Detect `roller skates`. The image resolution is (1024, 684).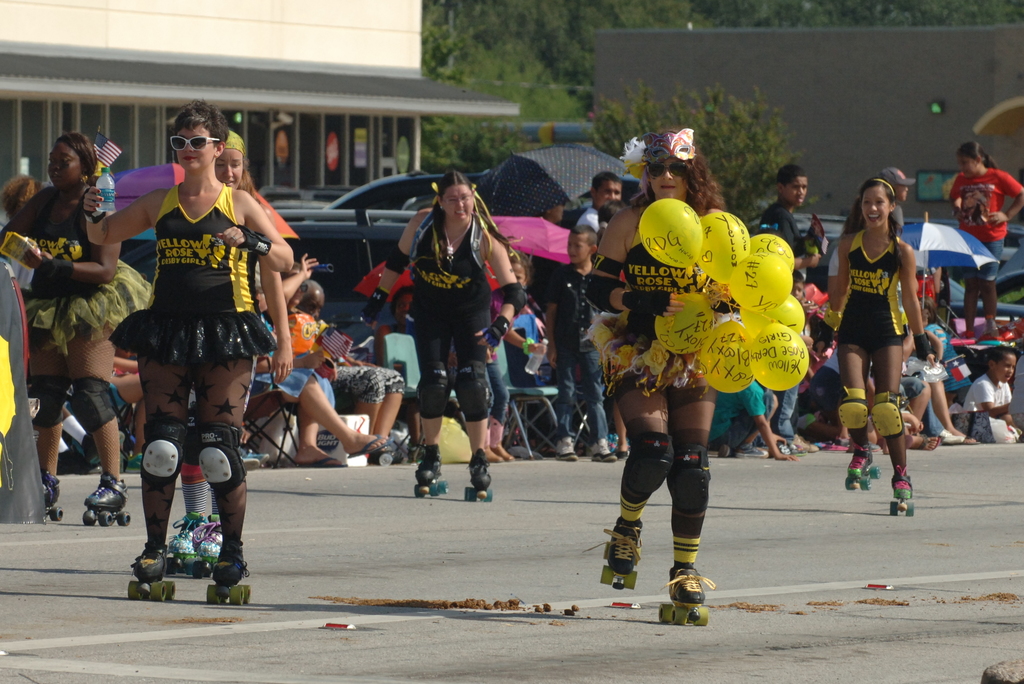
locate(844, 446, 884, 494).
